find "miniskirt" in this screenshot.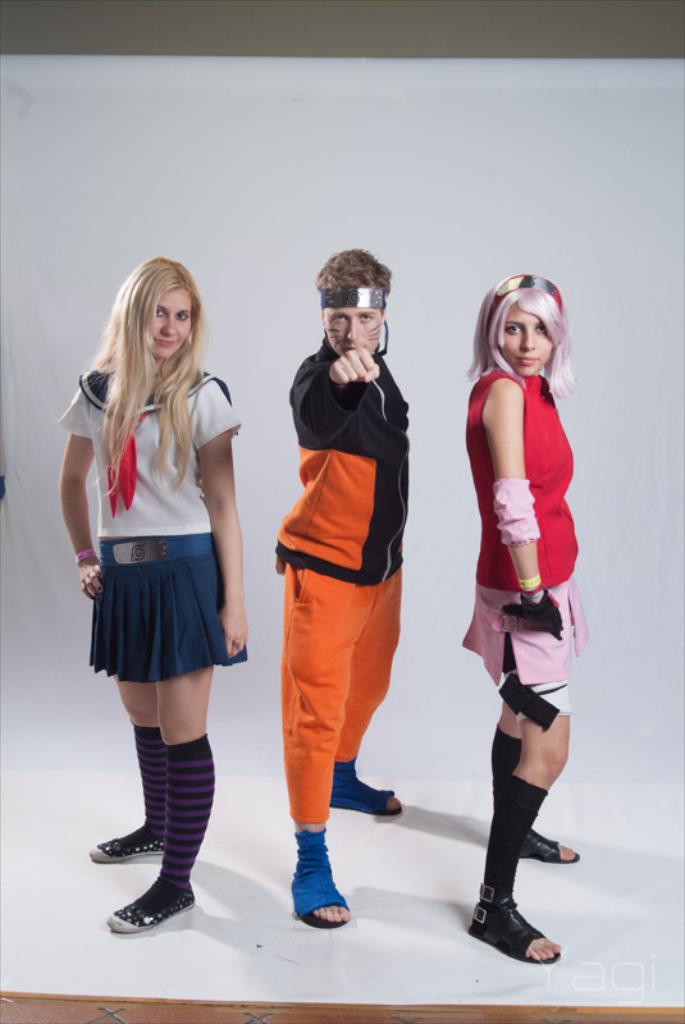
The bounding box for "miniskirt" is <box>86,532,247,684</box>.
